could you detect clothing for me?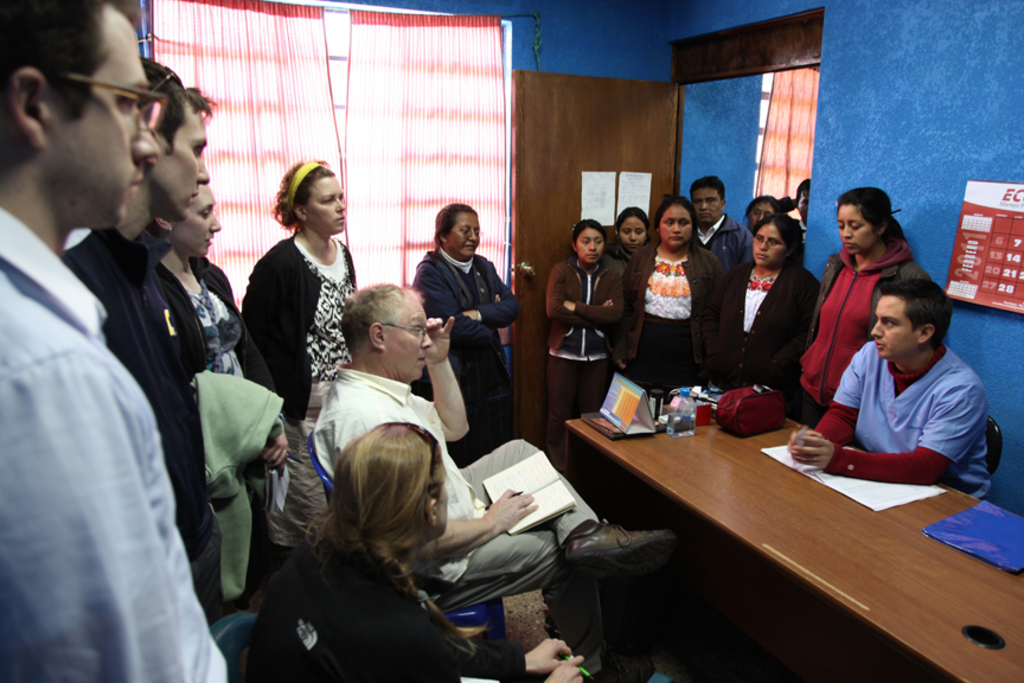
Detection result: crop(236, 540, 529, 682).
